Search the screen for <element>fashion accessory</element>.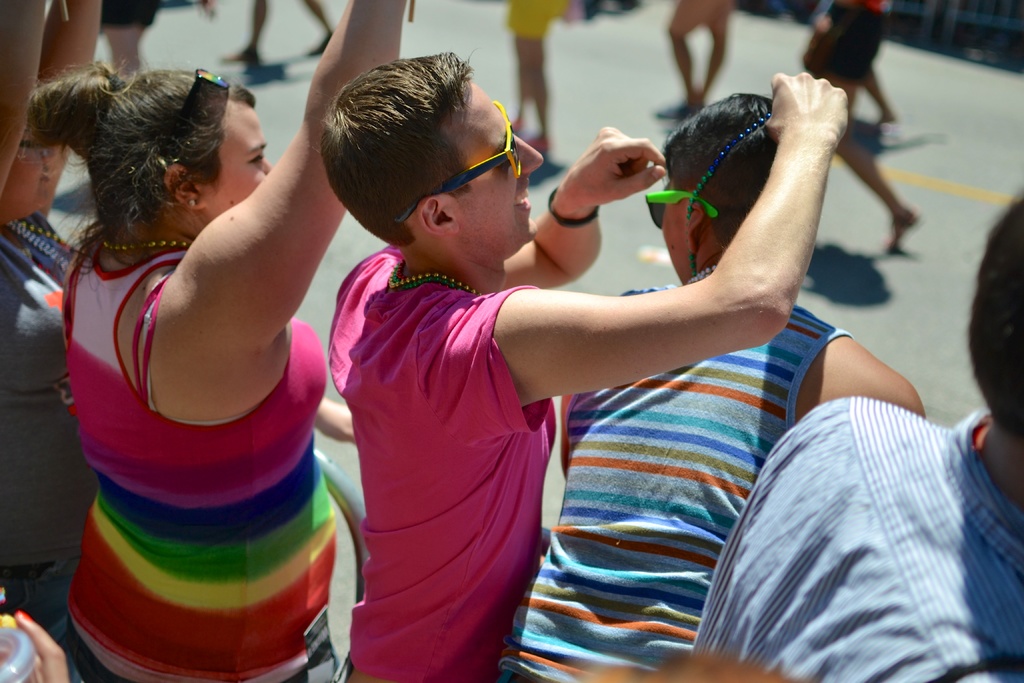
Found at l=13, t=222, r=68, b=274.
